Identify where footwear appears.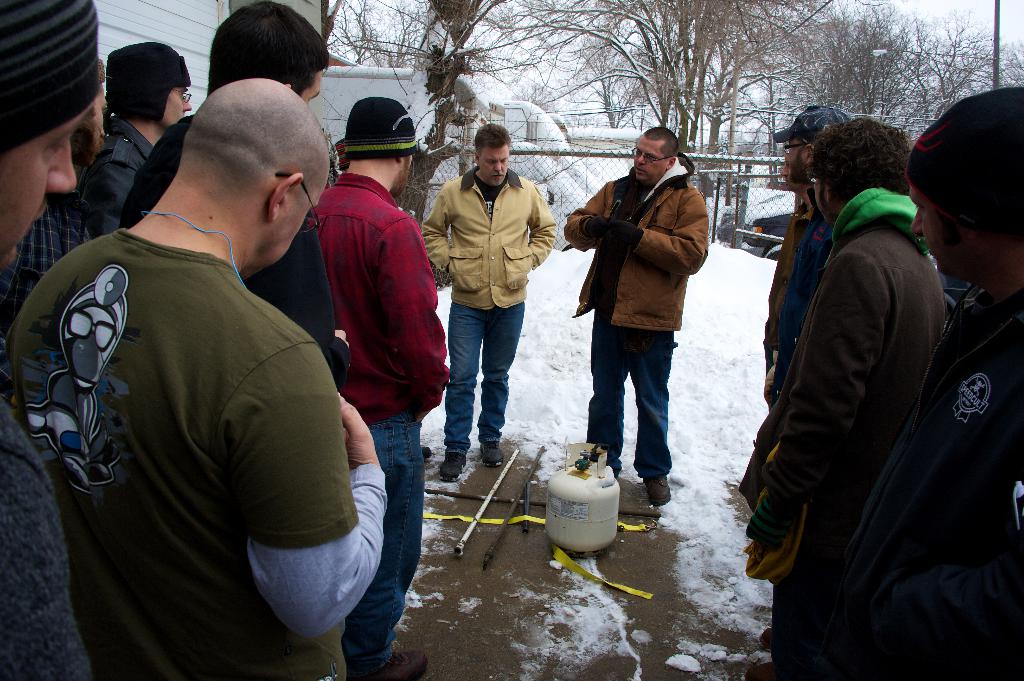
Appears at <region>643, 471, 674, 508</region>.
